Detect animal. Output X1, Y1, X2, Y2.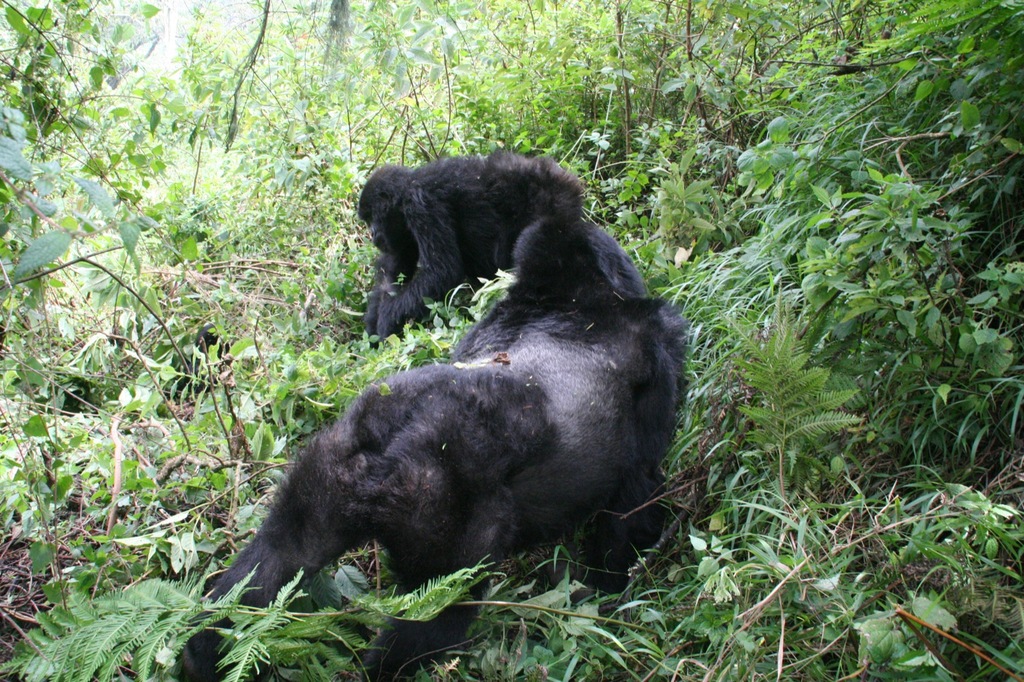
179, 212, 687, 681.
